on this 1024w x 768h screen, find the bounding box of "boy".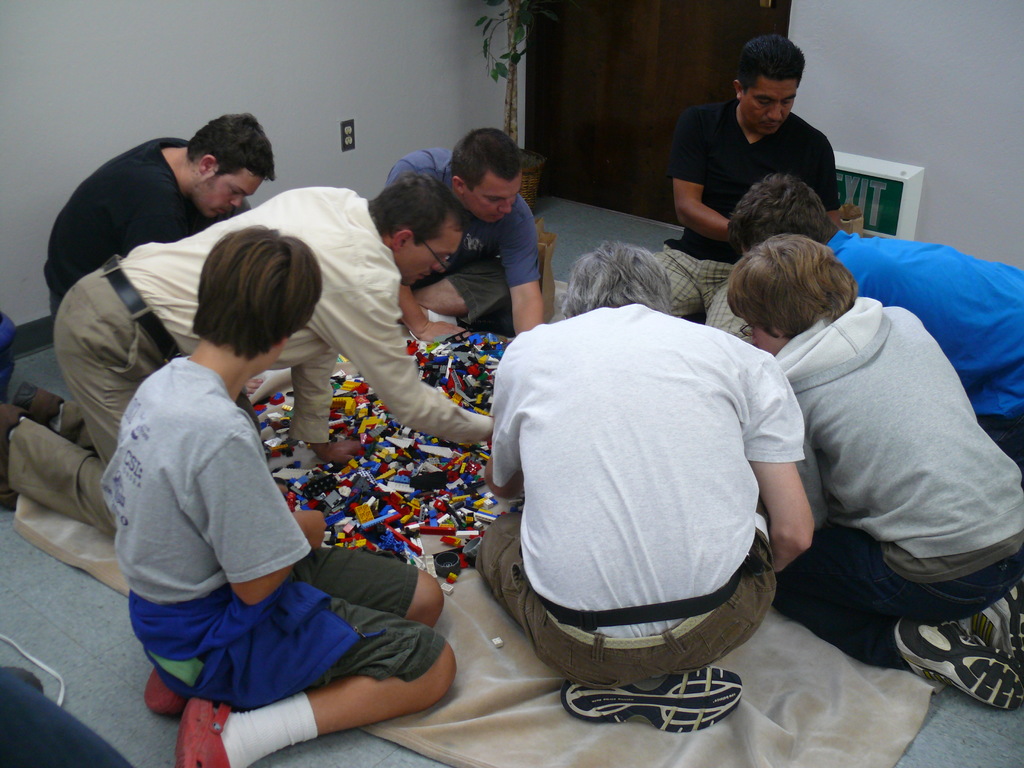
Bounding box: 83,265,457,755.
